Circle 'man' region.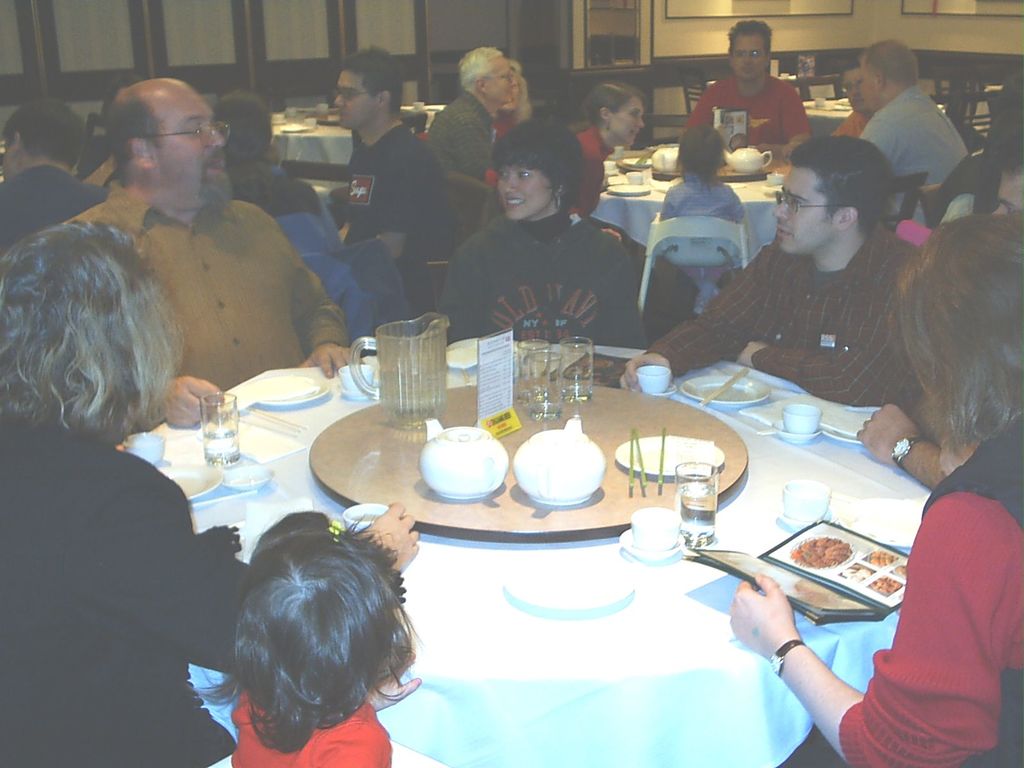
Region: <bbox>616, 131, 956, 412</bbox>.
